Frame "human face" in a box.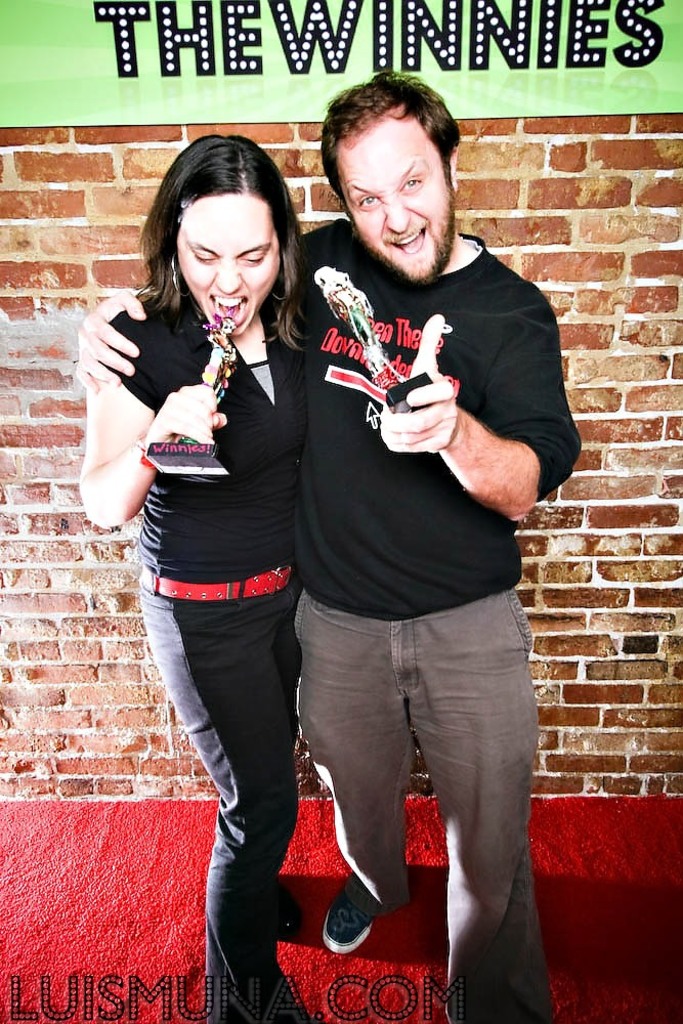
[x1=337, y1=123, x2=453, y2=290].
